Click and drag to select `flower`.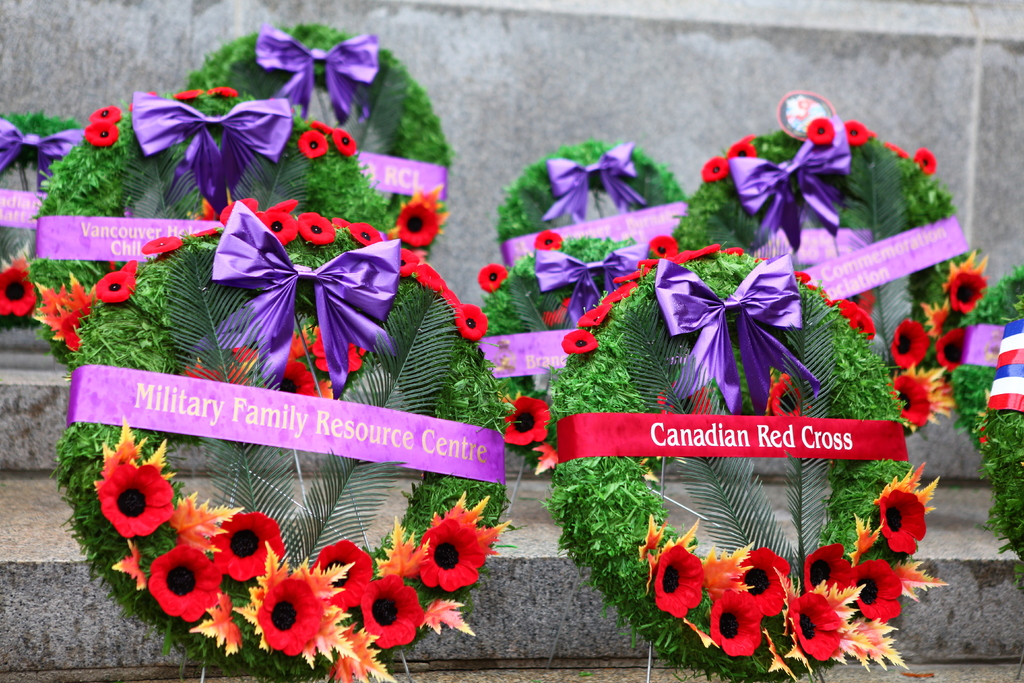
Selection: (x1=878, y1=368, x2=932, y2=434).
